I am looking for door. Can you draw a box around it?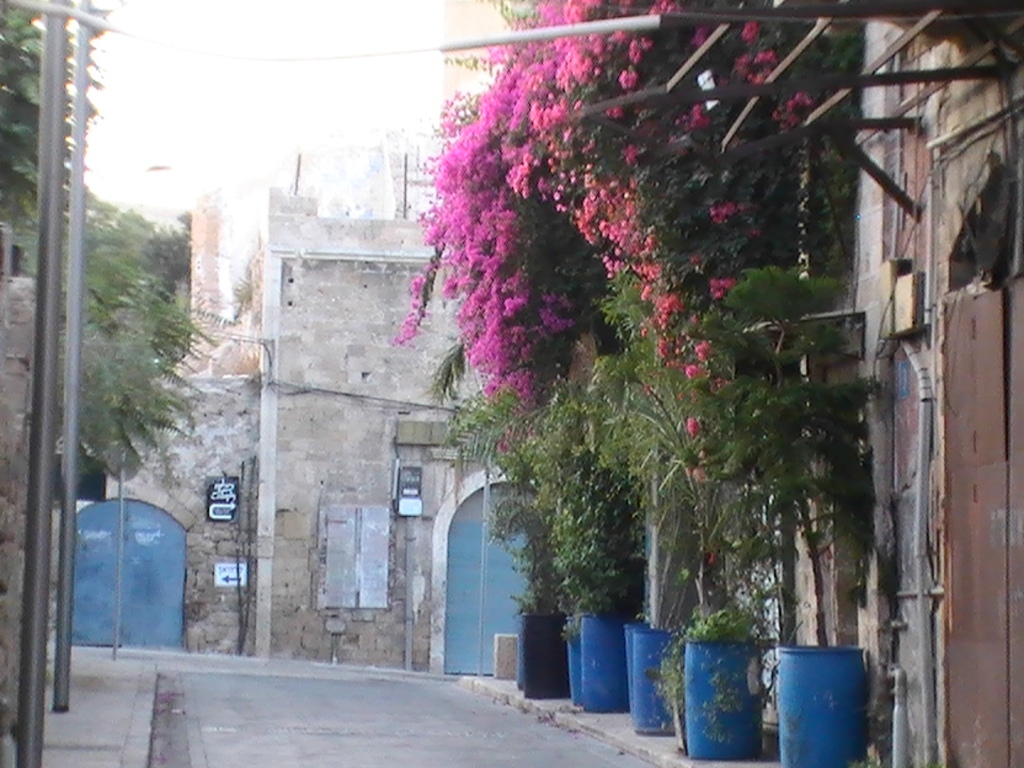
Sure, the bounding box is pyautogui.locateOnScreen(433, 482, 543, 671).
